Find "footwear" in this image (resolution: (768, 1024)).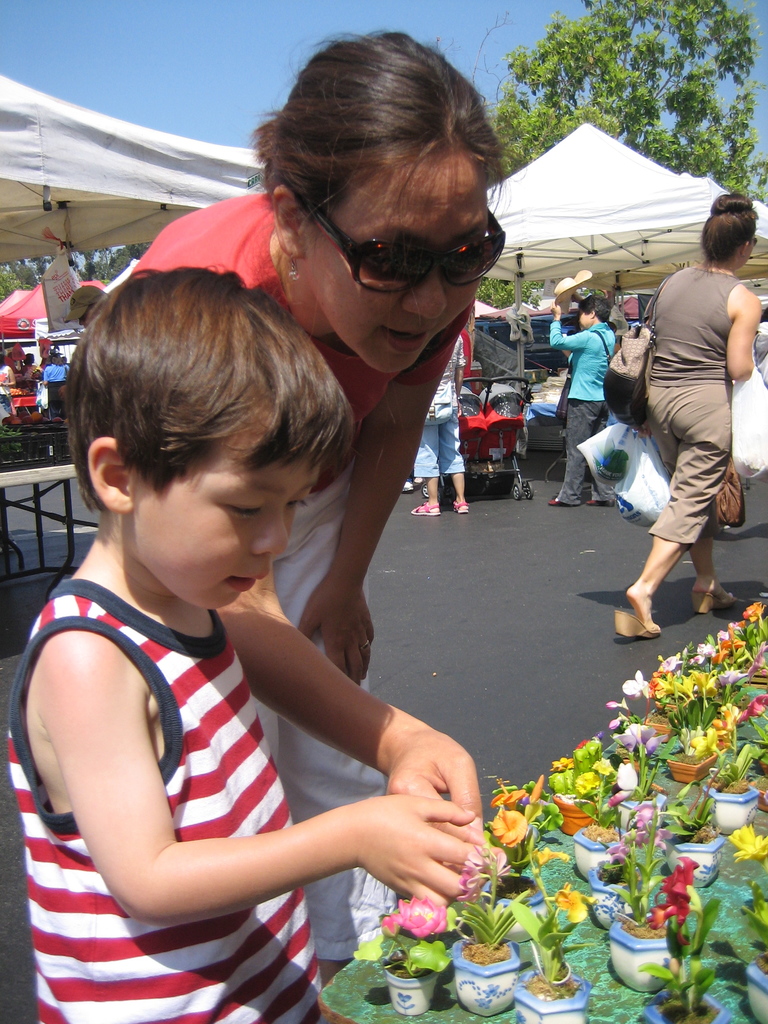
<box>585,496,613,506</box>.
